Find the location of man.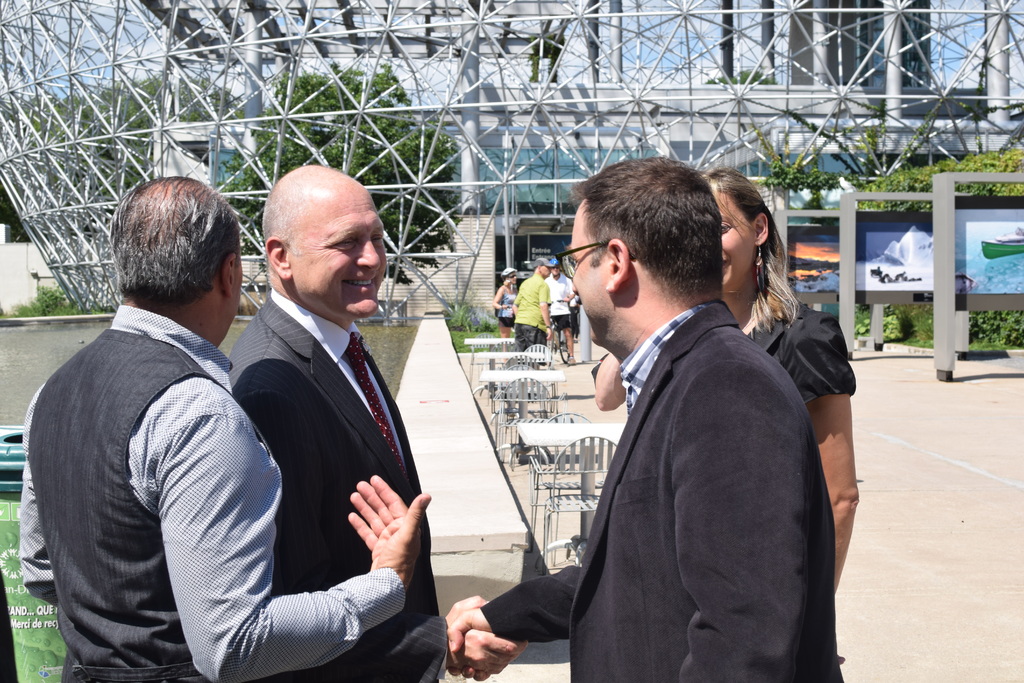
Location: x1=516, y1=255, x2=558, y2=356.
